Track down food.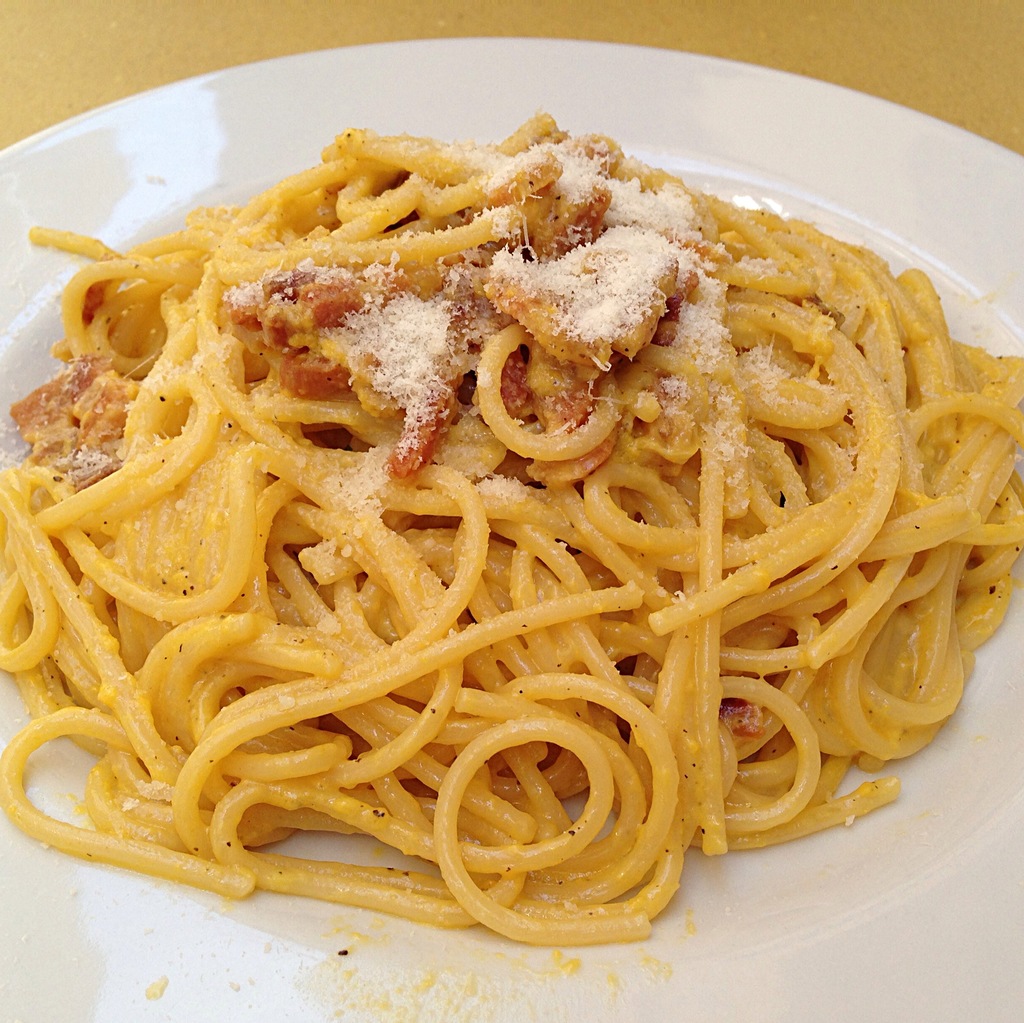
Tracked to 22:117:961:905.
